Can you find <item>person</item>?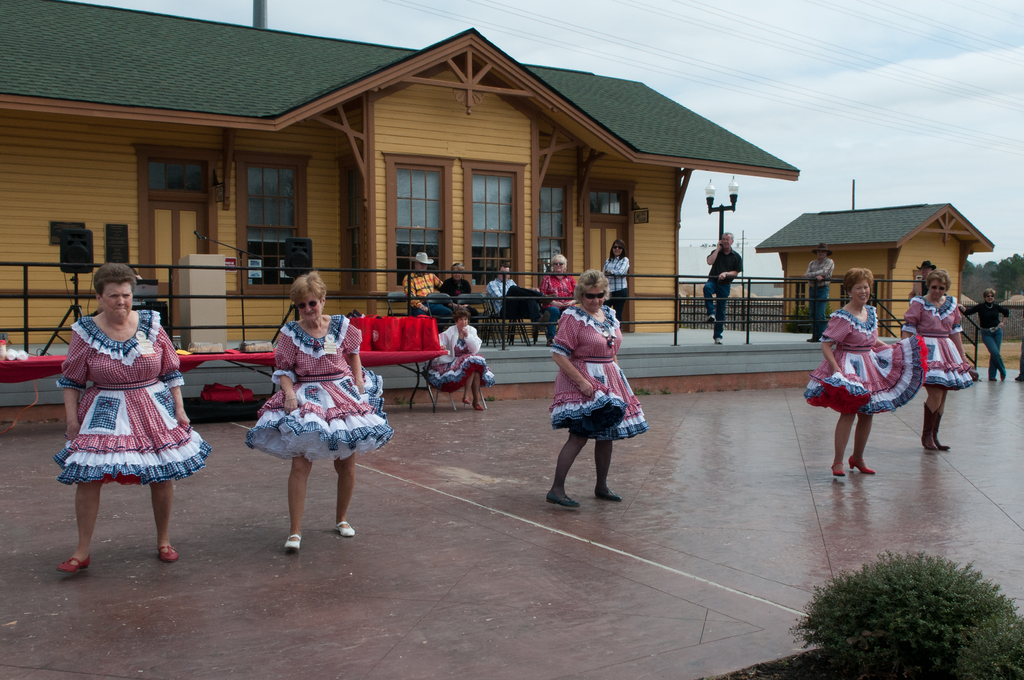
Yes, bounding box: [803, 264, 920, 490].
